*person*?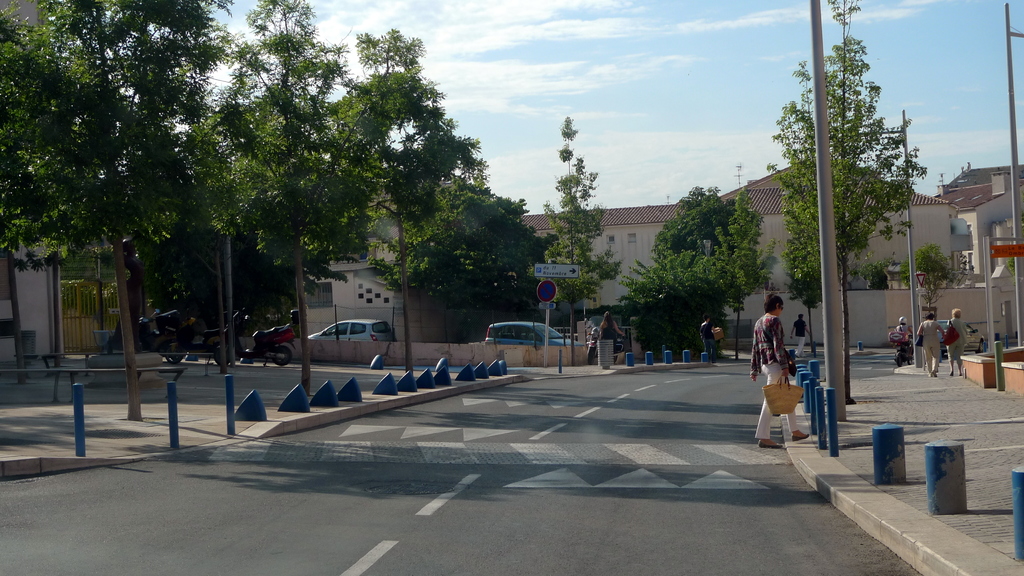
detection(600, 307, 628, 360)
